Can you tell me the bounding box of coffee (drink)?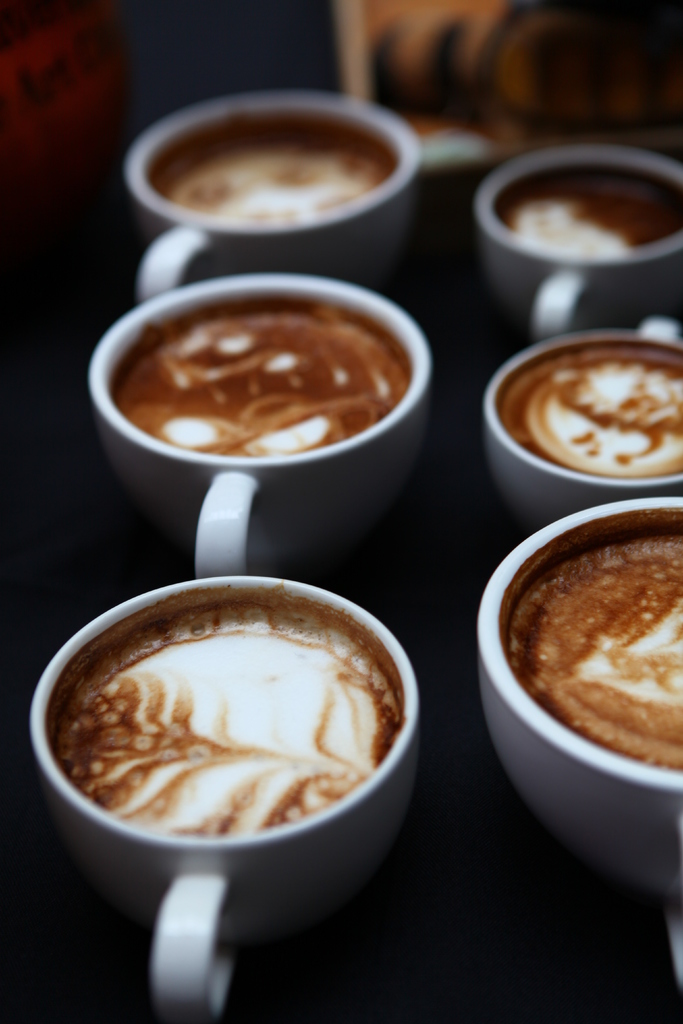
box=[140, 111, 399, 218].
